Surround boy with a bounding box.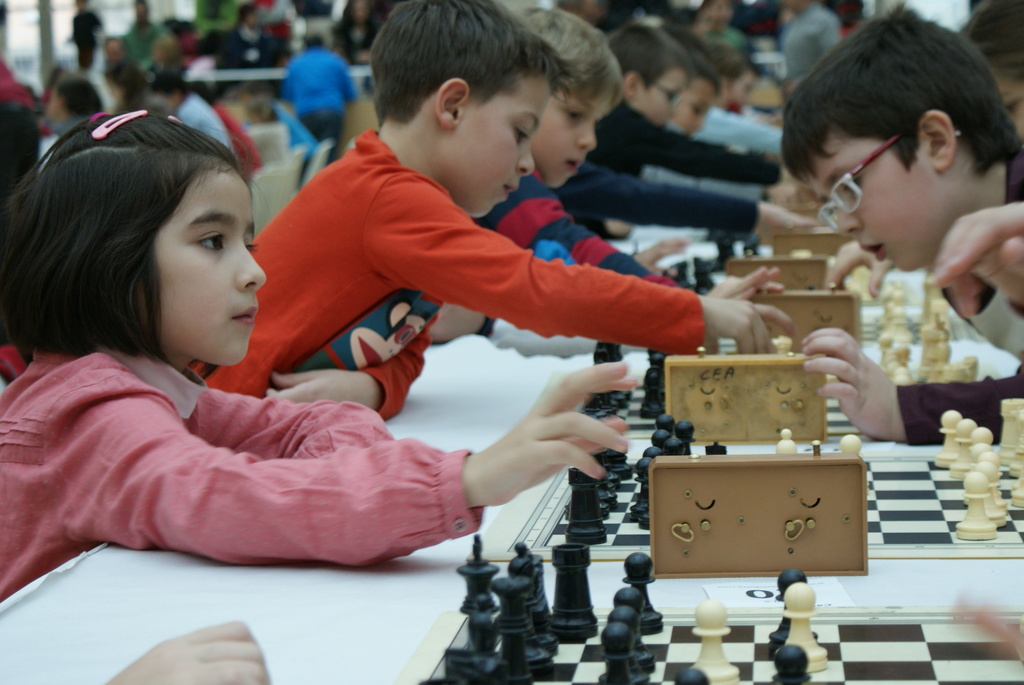
bbox(186, 3, 792, 422).
